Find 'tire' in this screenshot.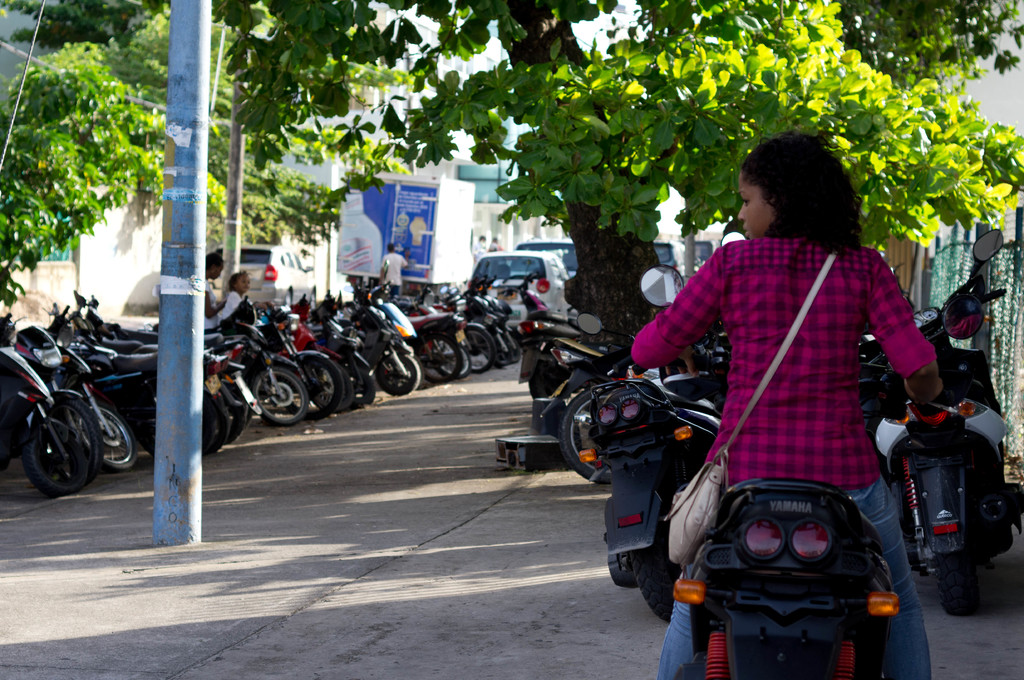
The bounding box for 'tire' is left=20, top=413, right=91, bottom=498.
